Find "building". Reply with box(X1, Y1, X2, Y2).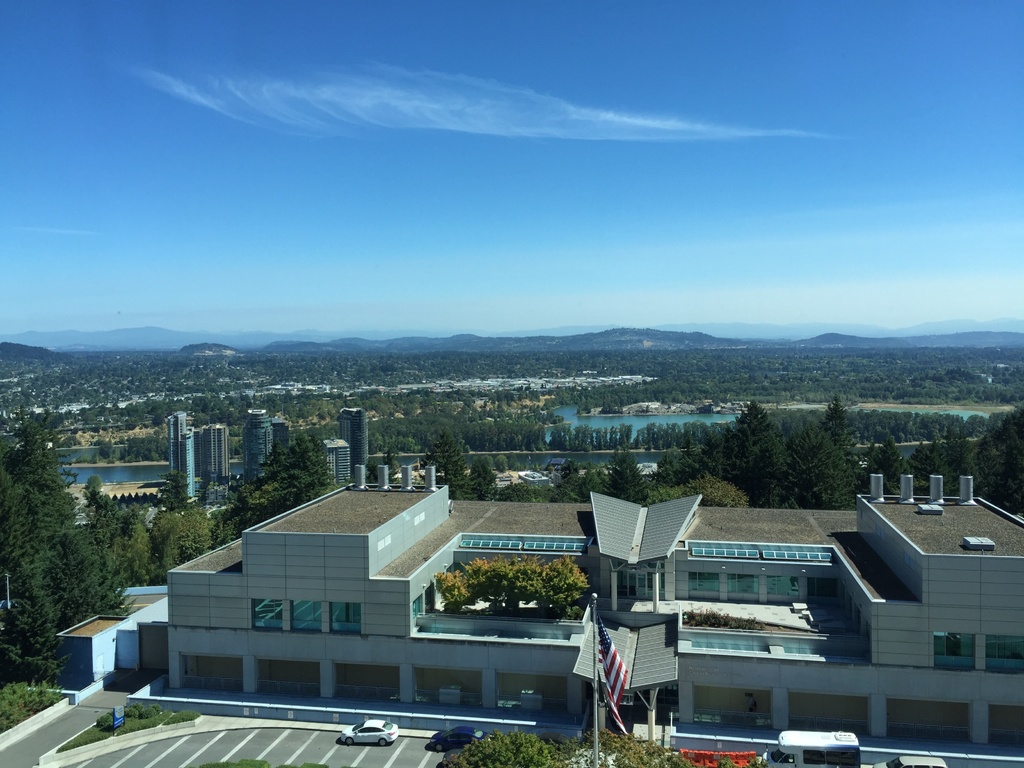
box(190, 421, 221, 488).
